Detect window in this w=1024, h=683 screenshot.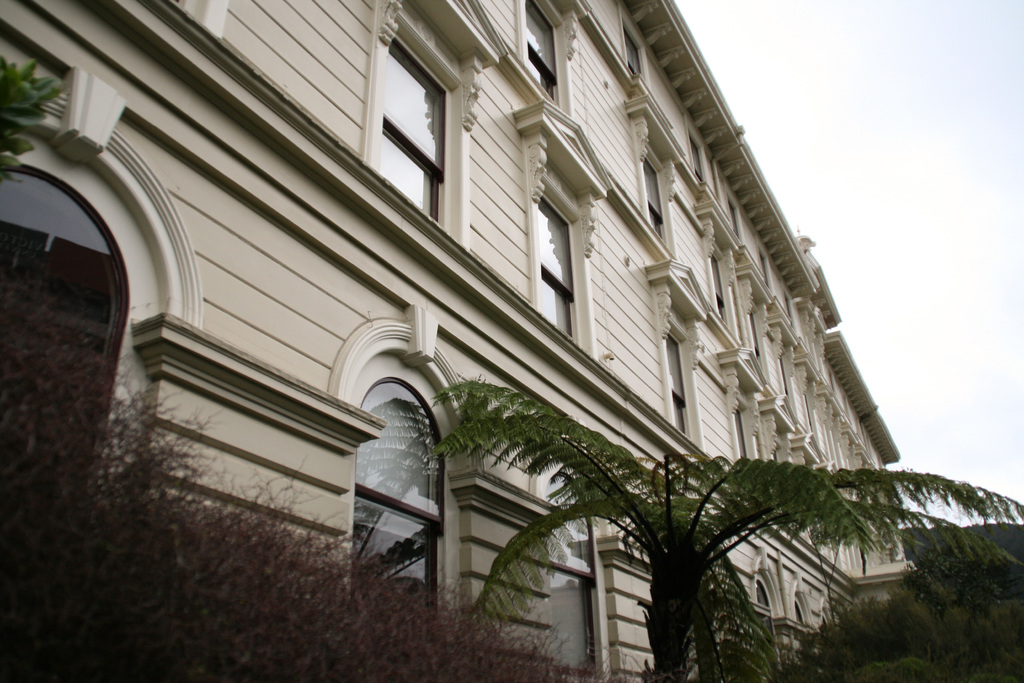
Detection: pyautogui.locateOnScreen(755, 582, 781, 682).
